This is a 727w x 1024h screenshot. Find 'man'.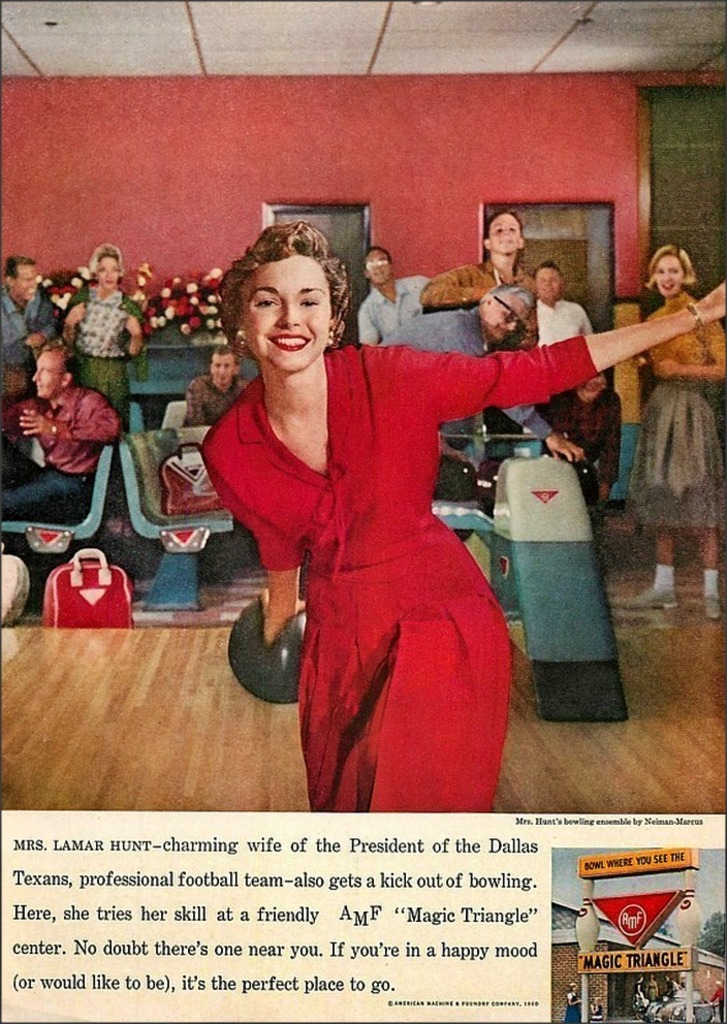
Bounding box: Rect(0, 256, 68, 365).
